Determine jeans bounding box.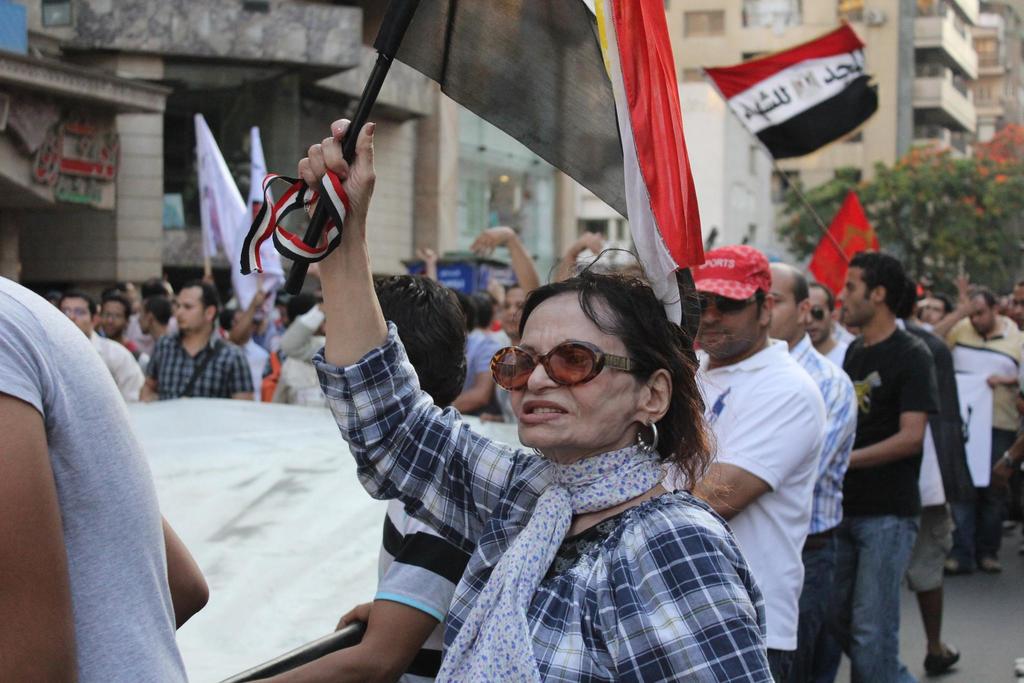
Determined: <bbox>976, 494, 1004, 559</bbox>.
